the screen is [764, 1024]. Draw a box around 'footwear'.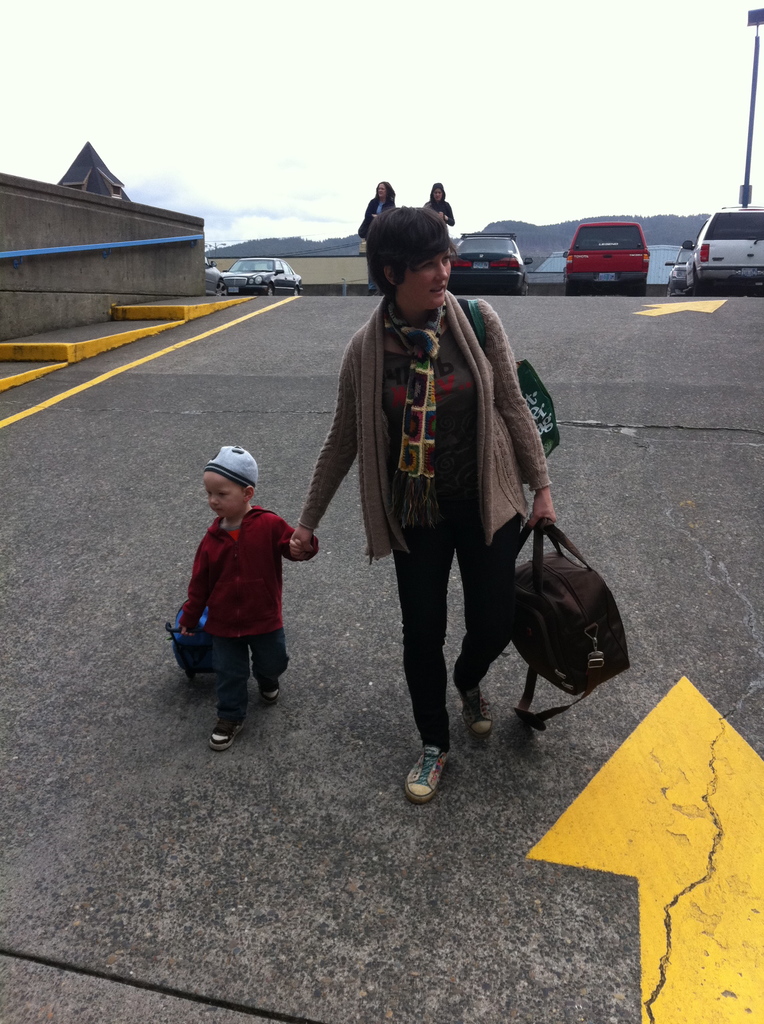
box(256, 682, 280, 708).
